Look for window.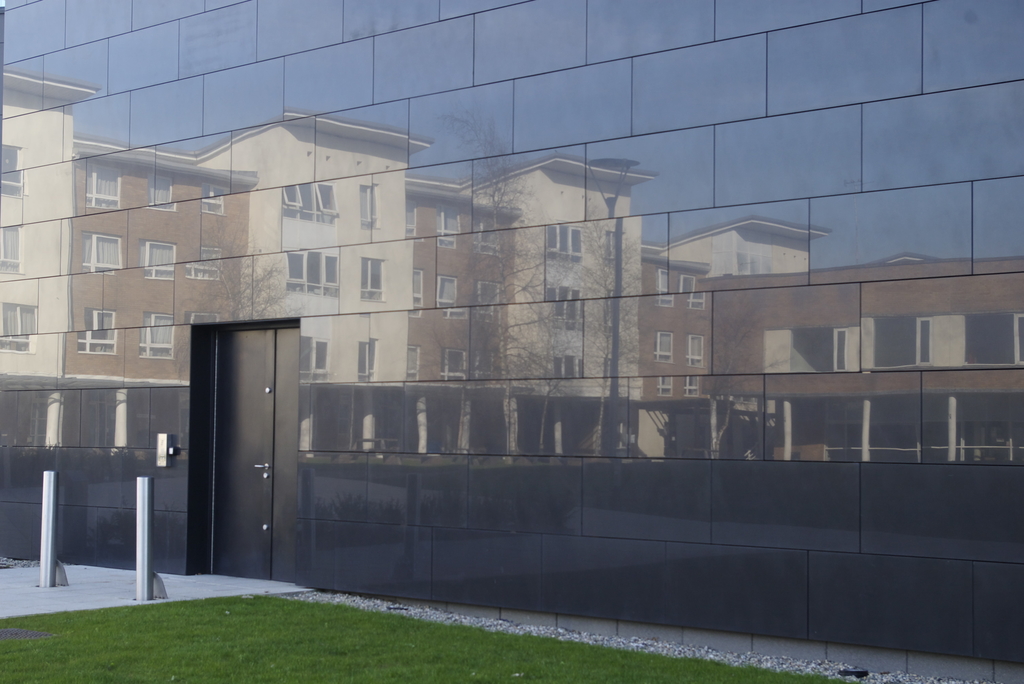
Found: detection(471, 346, 497, 378).
